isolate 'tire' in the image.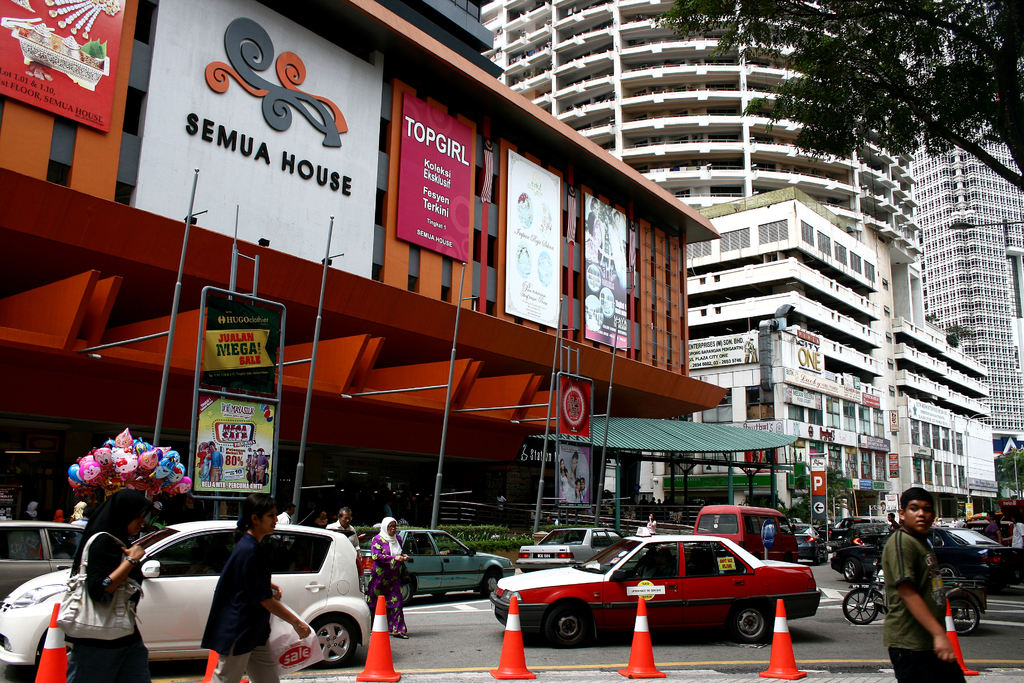
Isolated region: (942, 564, 958, 585).
